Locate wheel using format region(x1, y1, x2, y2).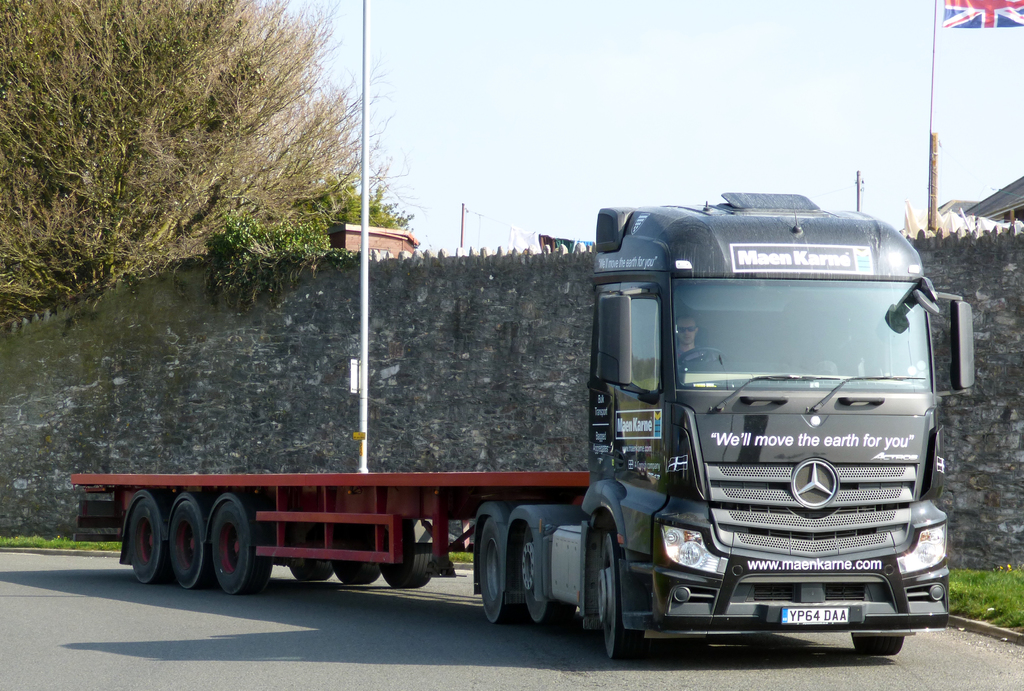
region(285, 561, 333, 579).
